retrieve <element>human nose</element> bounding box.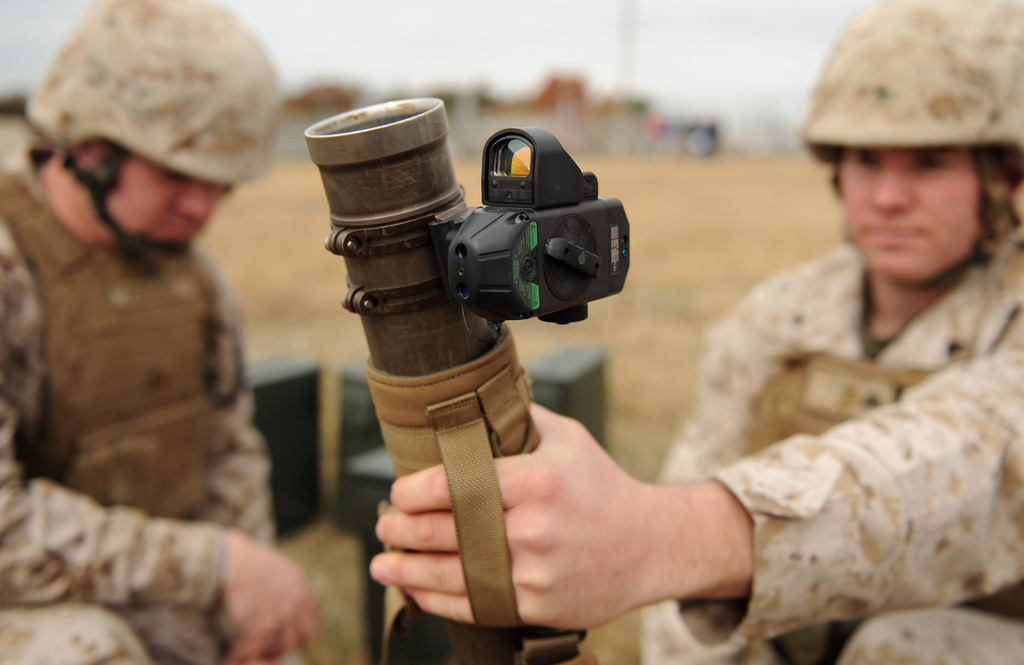
Bounding box: l=175, t=186, r=211, b=224.
